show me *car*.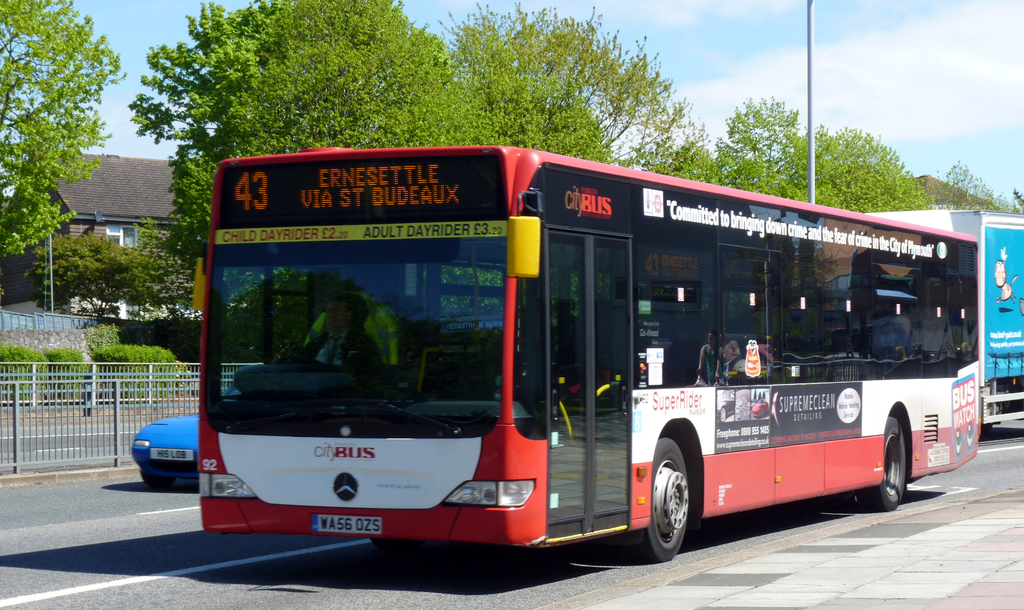
*car* is here: <box>129,393,241,489</box>.
